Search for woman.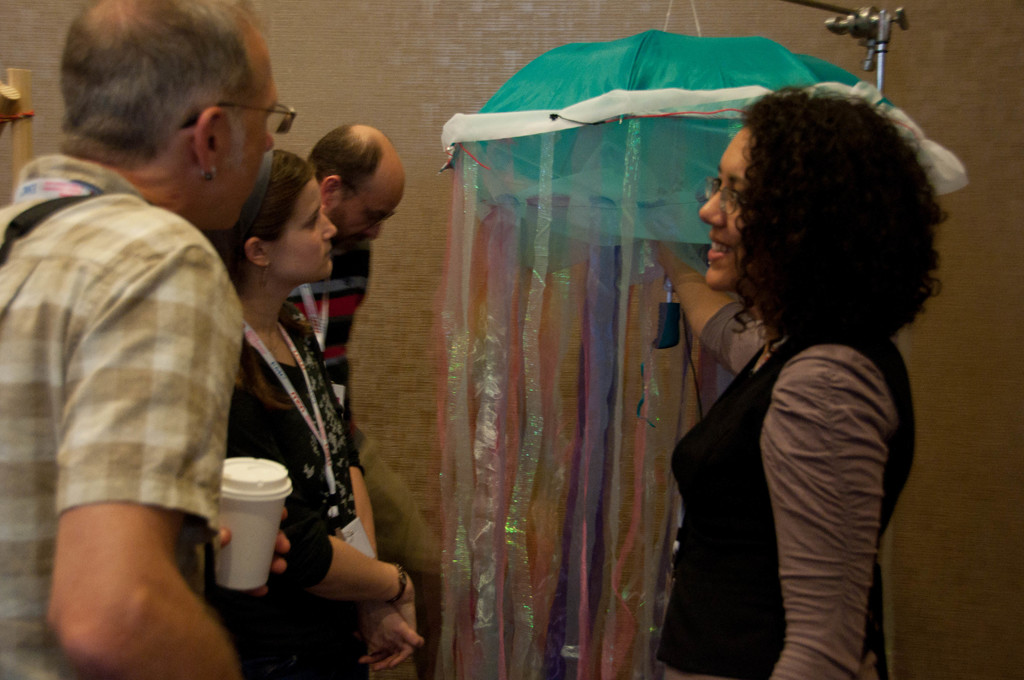
Found at detection(203, 151, 426, 679).
